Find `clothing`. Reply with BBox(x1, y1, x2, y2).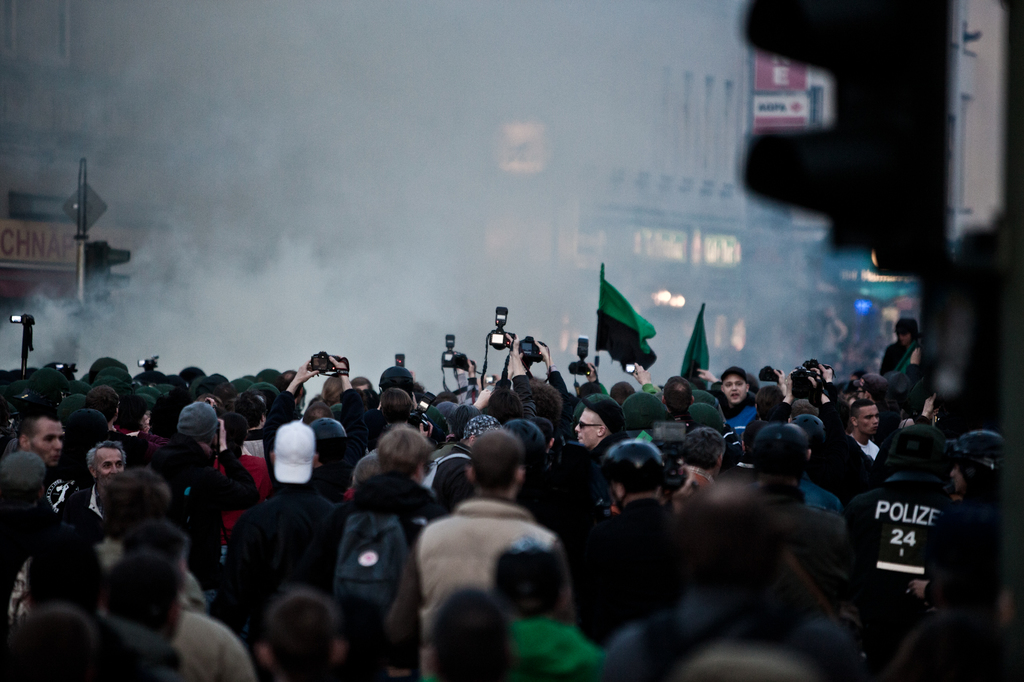
BBox(163, 603, 257, 681).
